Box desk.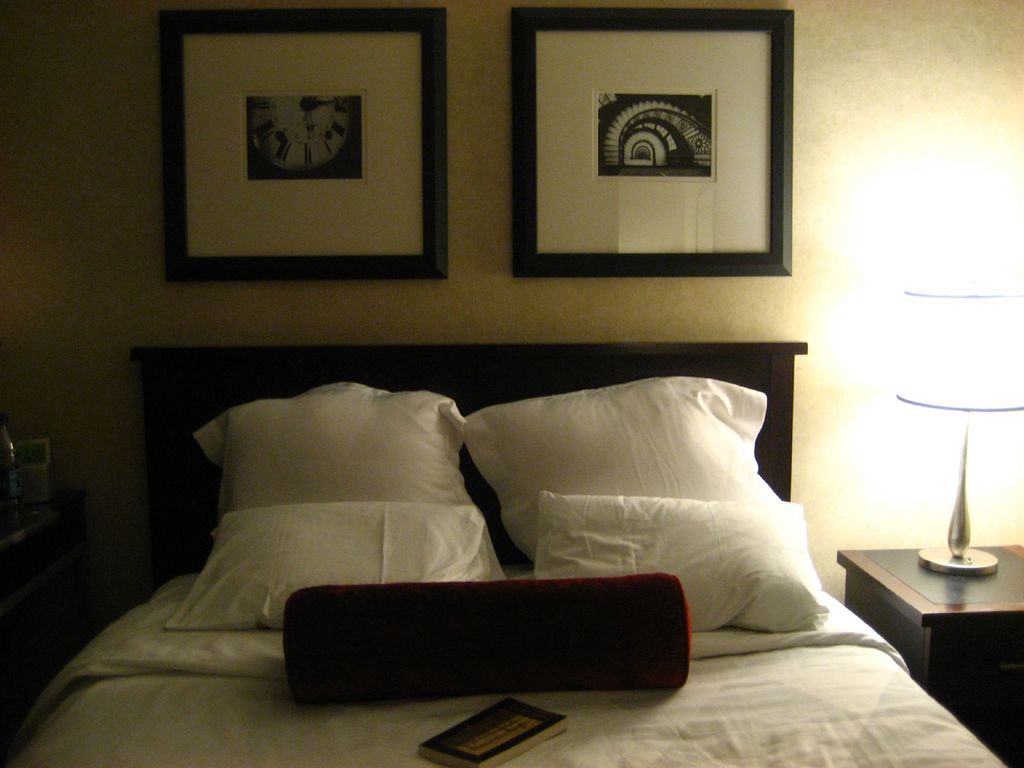
locate(839, 528, 1023, 703).
